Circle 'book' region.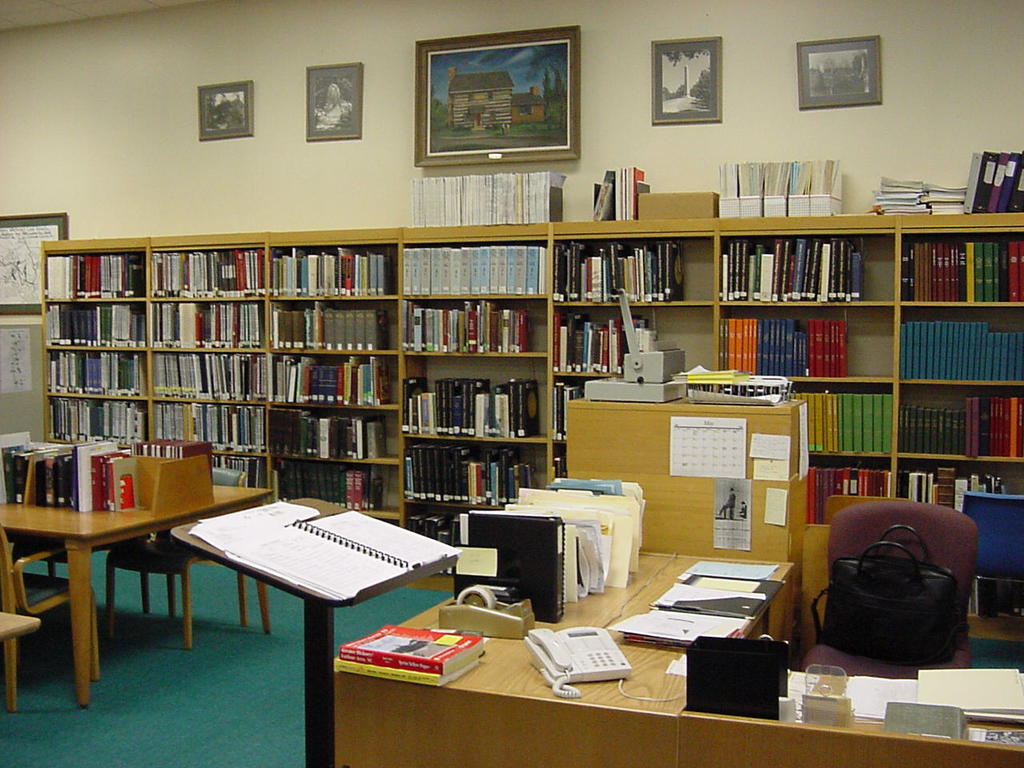
Region: <region>527, 243, 541, 295</region>.
